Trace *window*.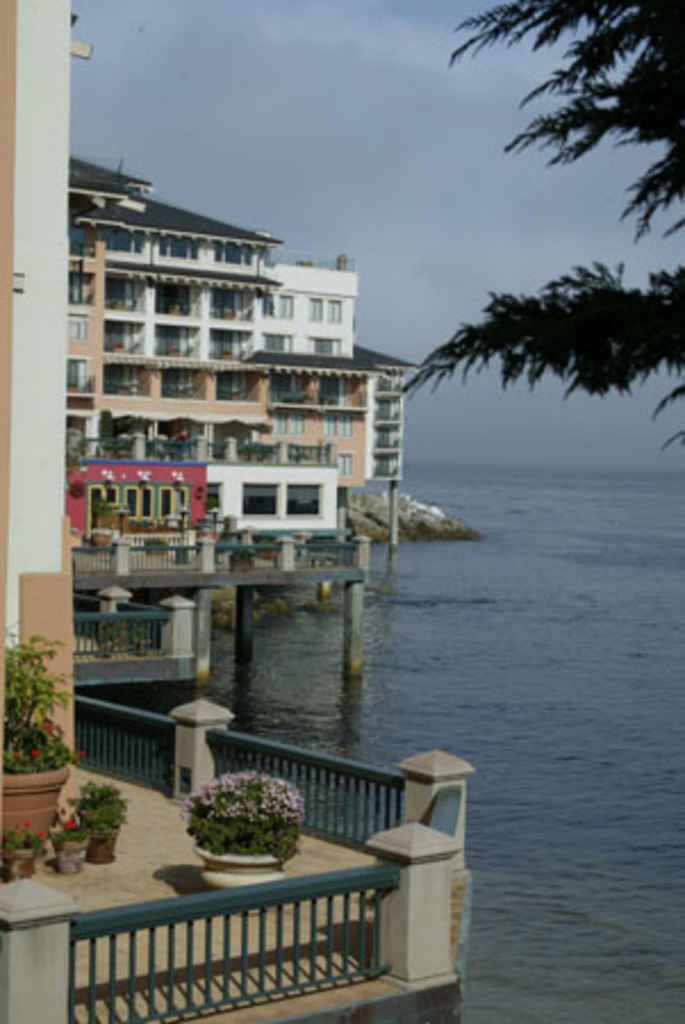
Traced to BBox(244, 482, 278, 517).
